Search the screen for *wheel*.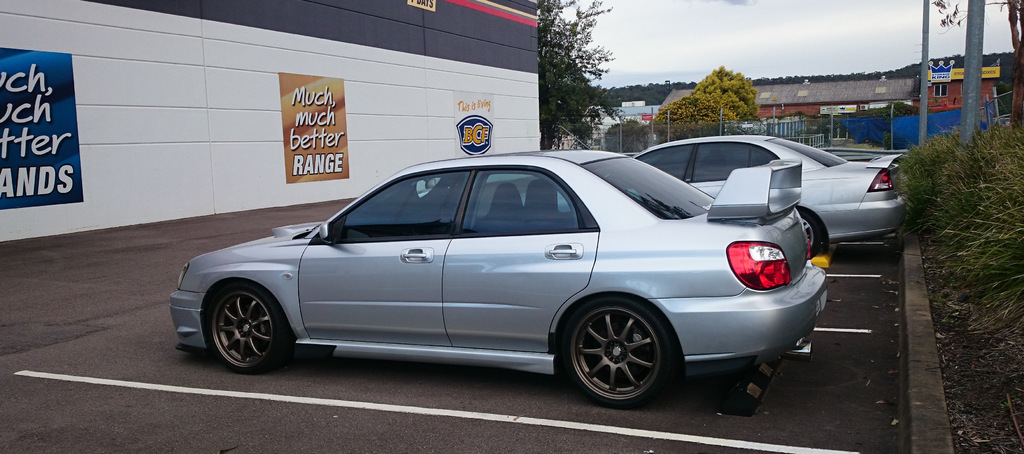
Found at 199/279/295/371.
